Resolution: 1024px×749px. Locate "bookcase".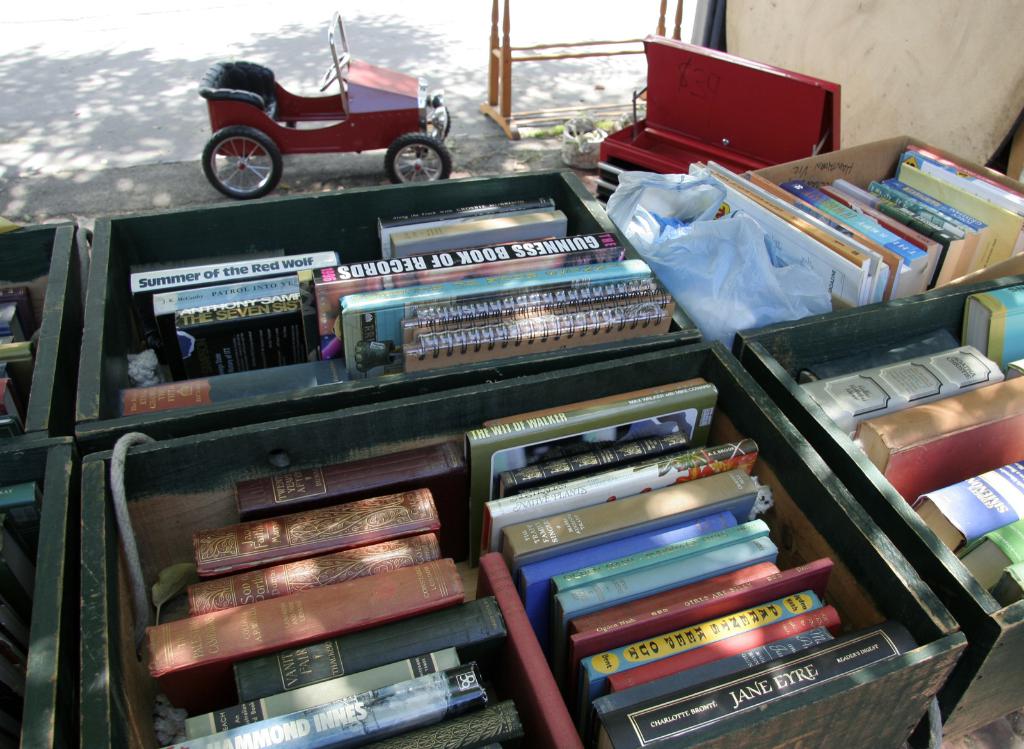
[x1=0, y1=220, x2=73, y2=457].
